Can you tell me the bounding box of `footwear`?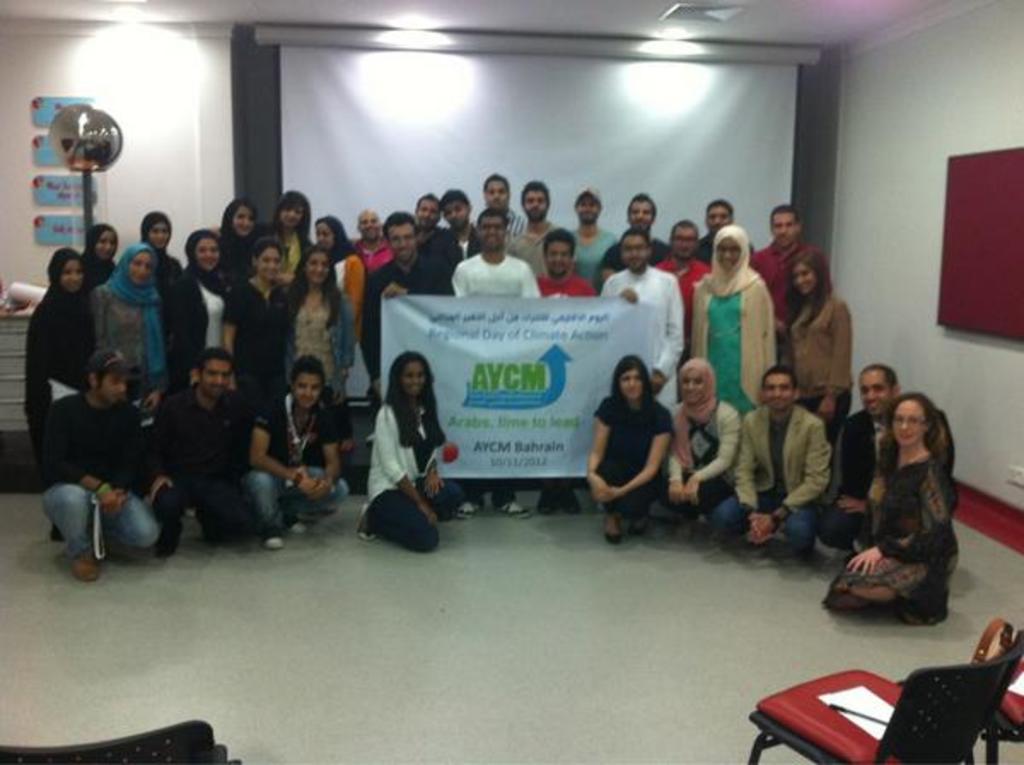
box=[498, 499, 524, 521].
